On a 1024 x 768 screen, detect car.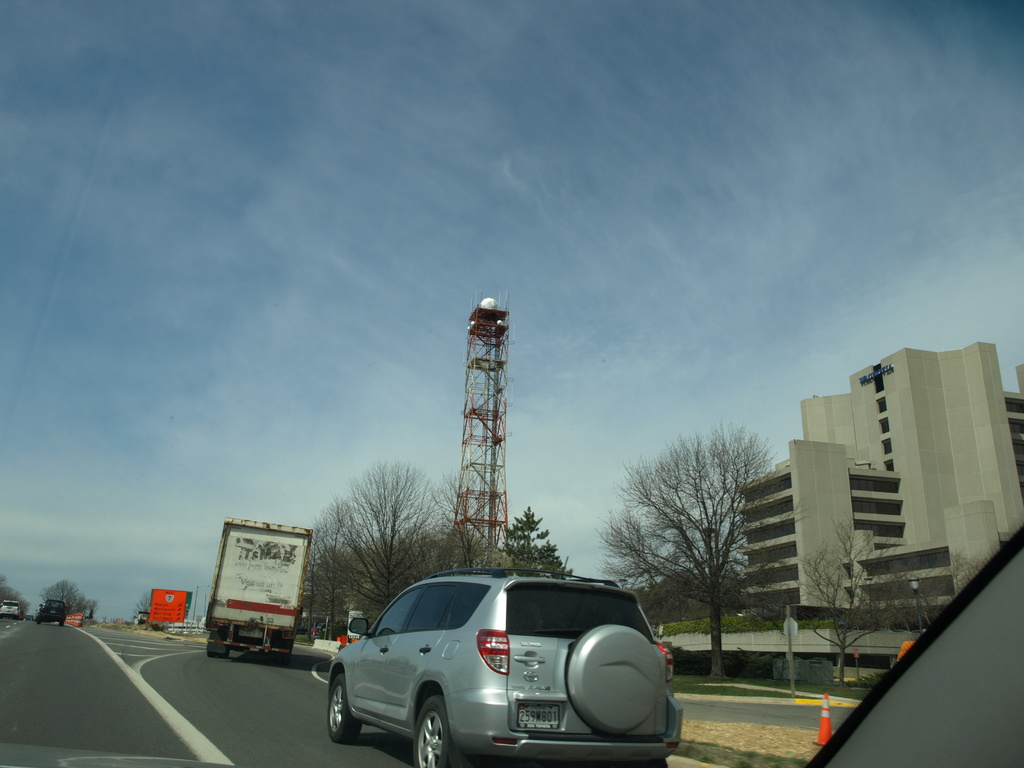
left=312, top=570, right=682, bottom=766.
